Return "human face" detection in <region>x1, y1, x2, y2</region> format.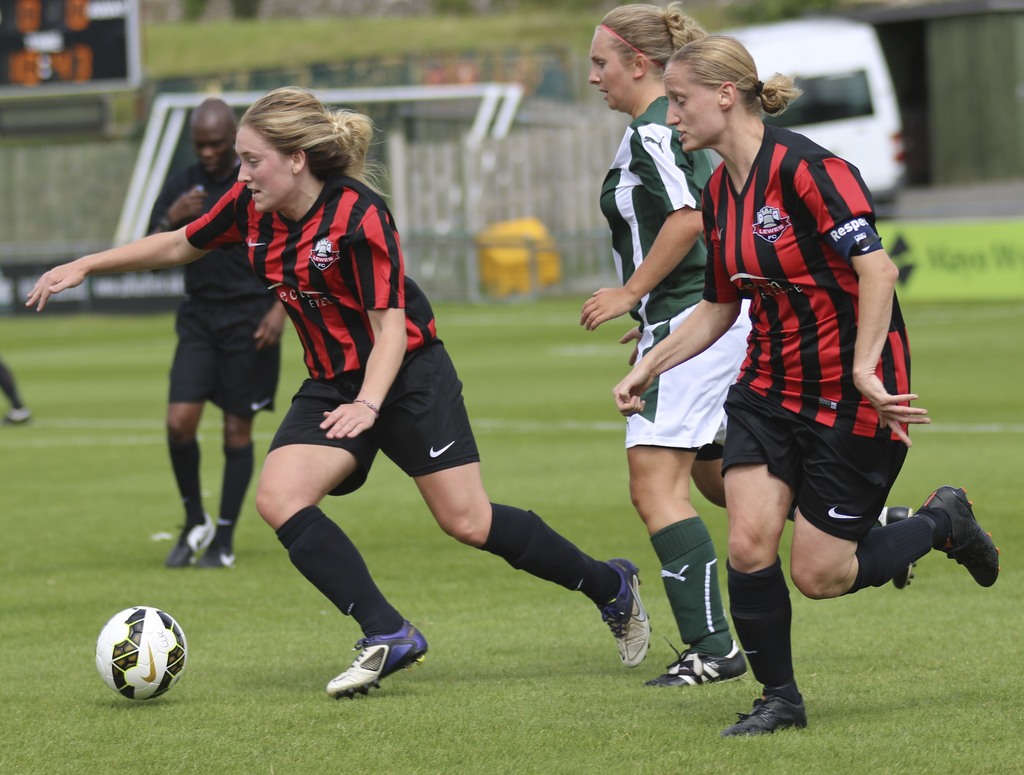
<region>662, 62, 721, 154</region>.
